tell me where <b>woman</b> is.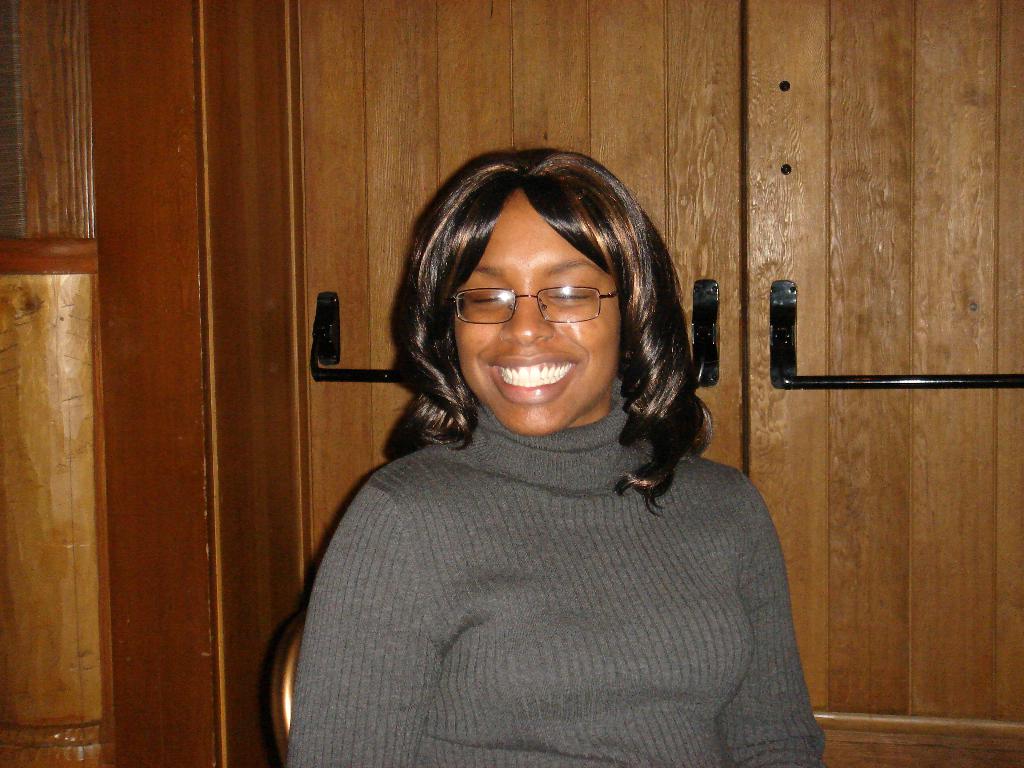
<b>woman</b> is at {"x1": 319, "y1": 119, "x2": 793, "y2": 766}.
